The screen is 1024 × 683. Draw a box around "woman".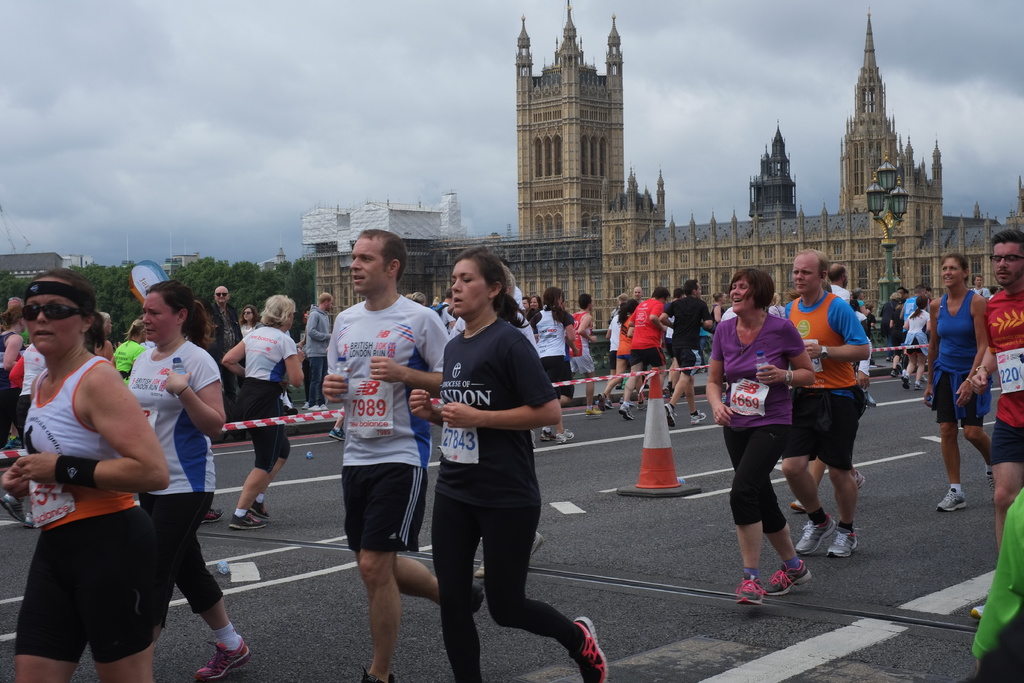
bbox(701, 286, 728, 335).
